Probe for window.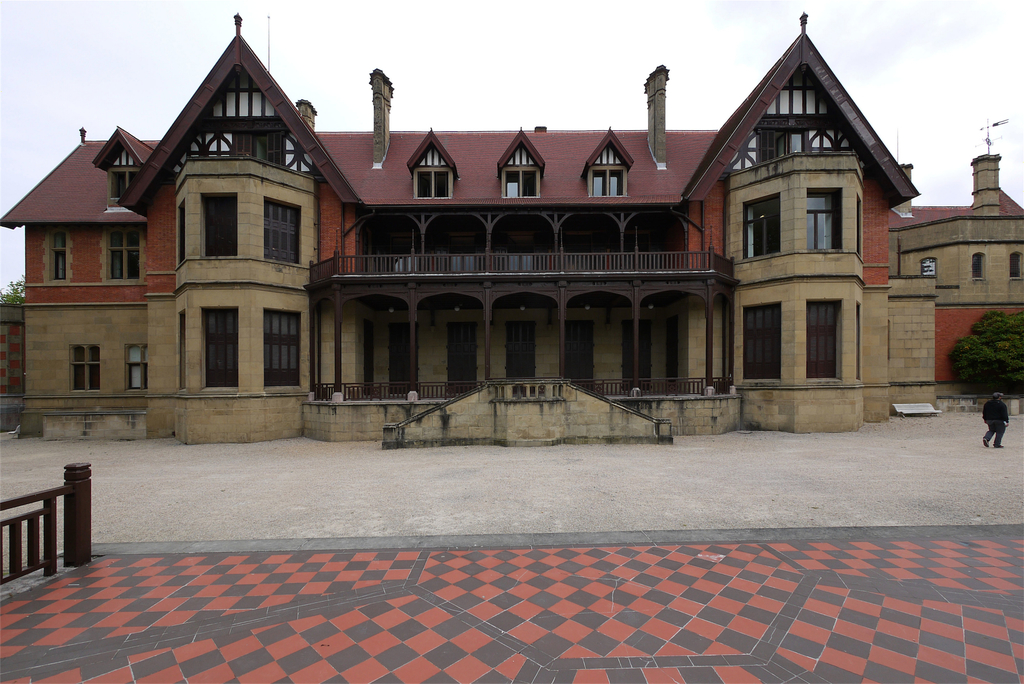
Probe result: (left=741, top=302, right=778, bottom=380).
